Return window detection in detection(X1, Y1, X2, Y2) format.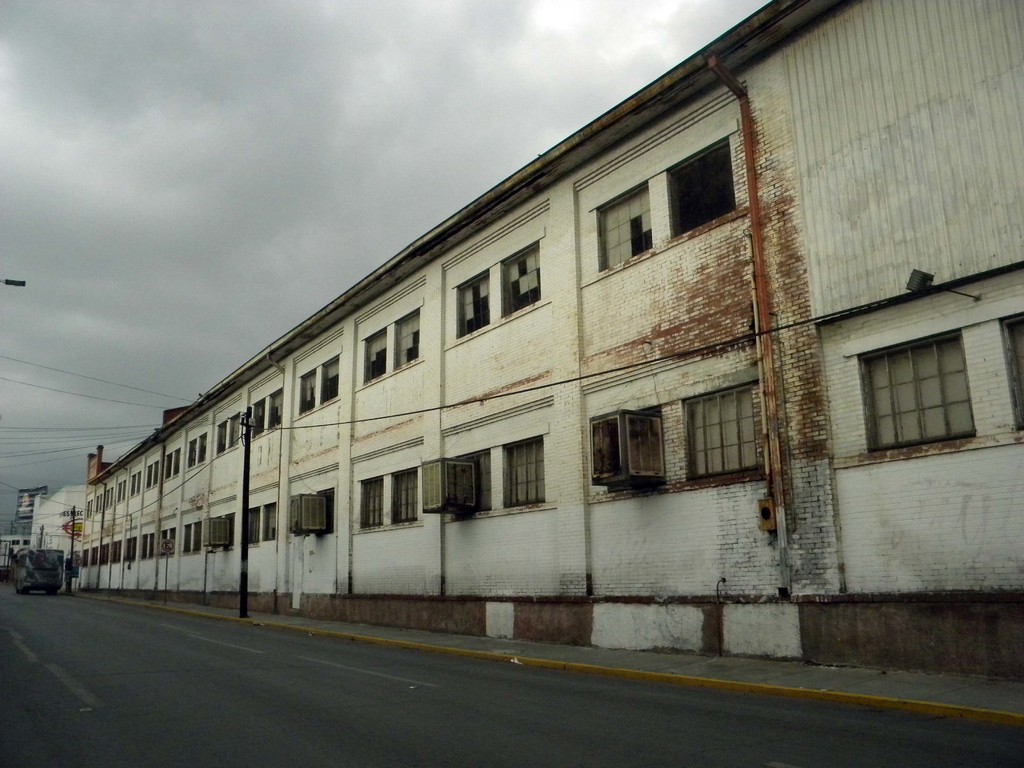
detection(186, 436, 208, 464).
